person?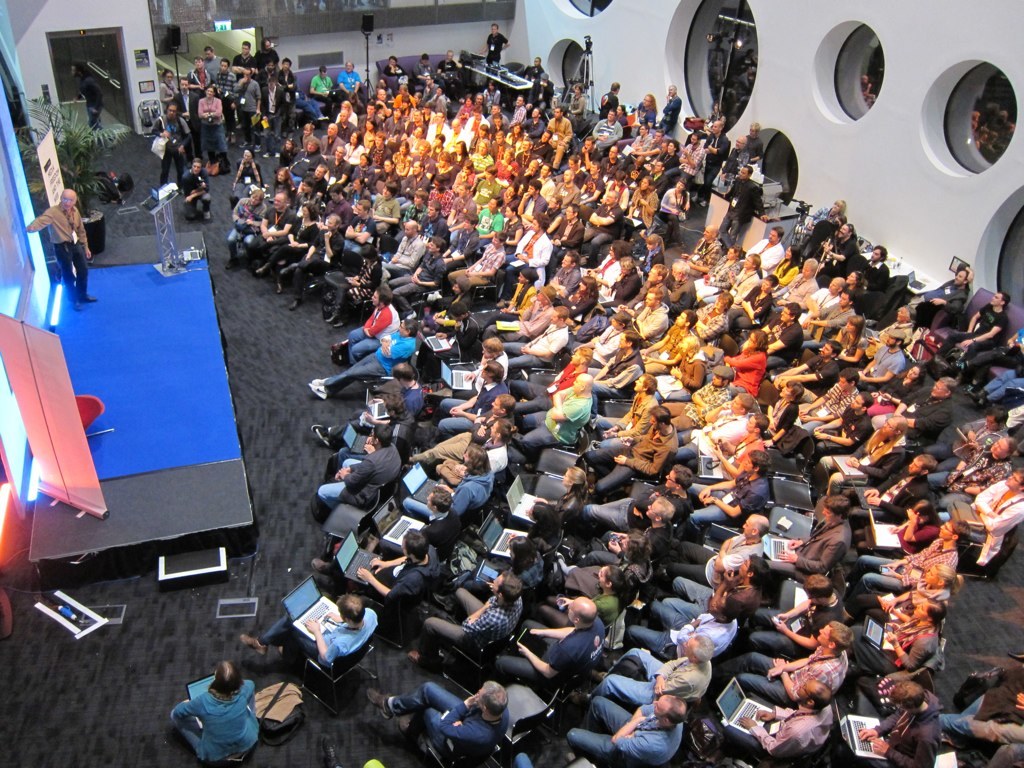
crop(592, 635, 717, 707)
